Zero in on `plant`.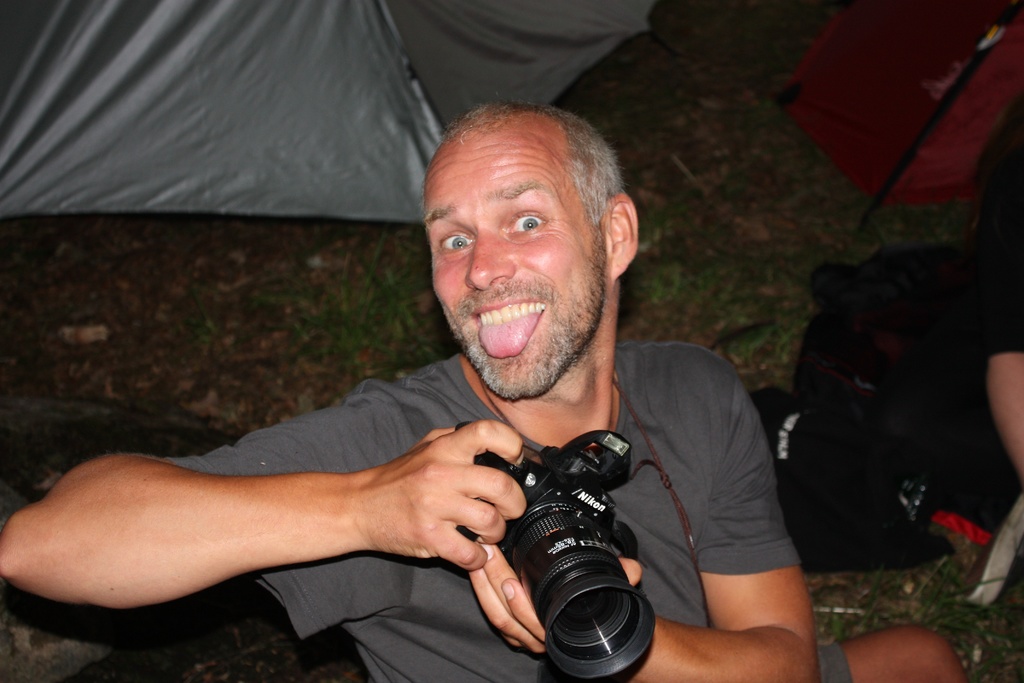
Zeroed in: 182/286/220/343.
